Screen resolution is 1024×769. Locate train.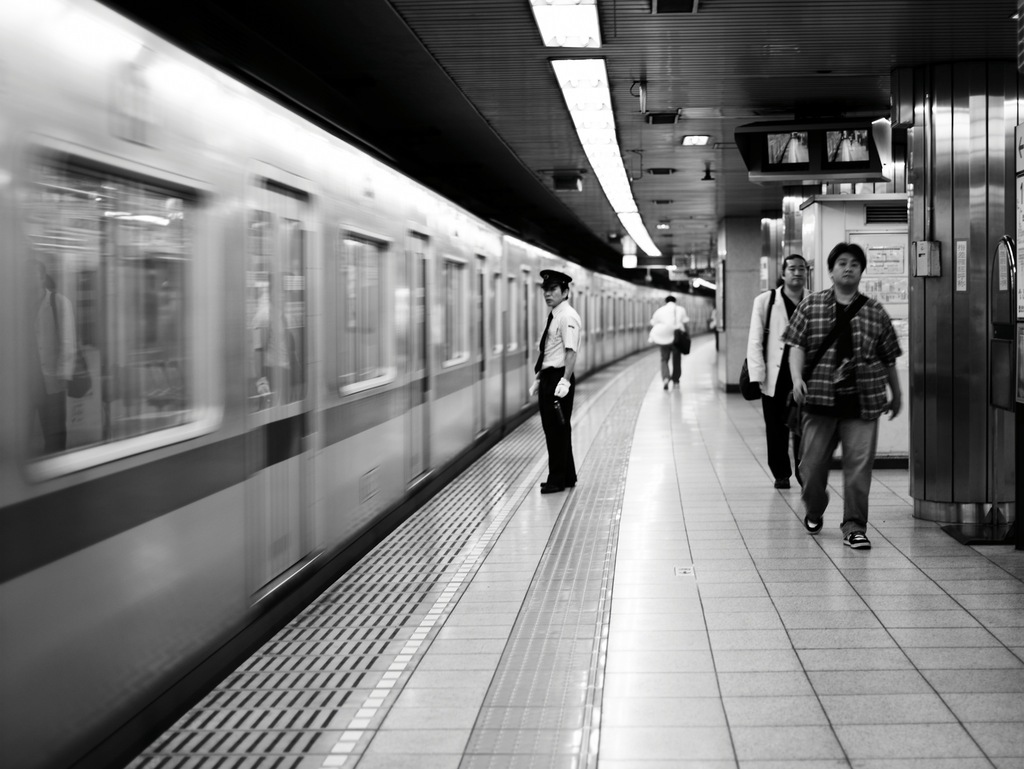
box=[0, 0, 716, 768].
